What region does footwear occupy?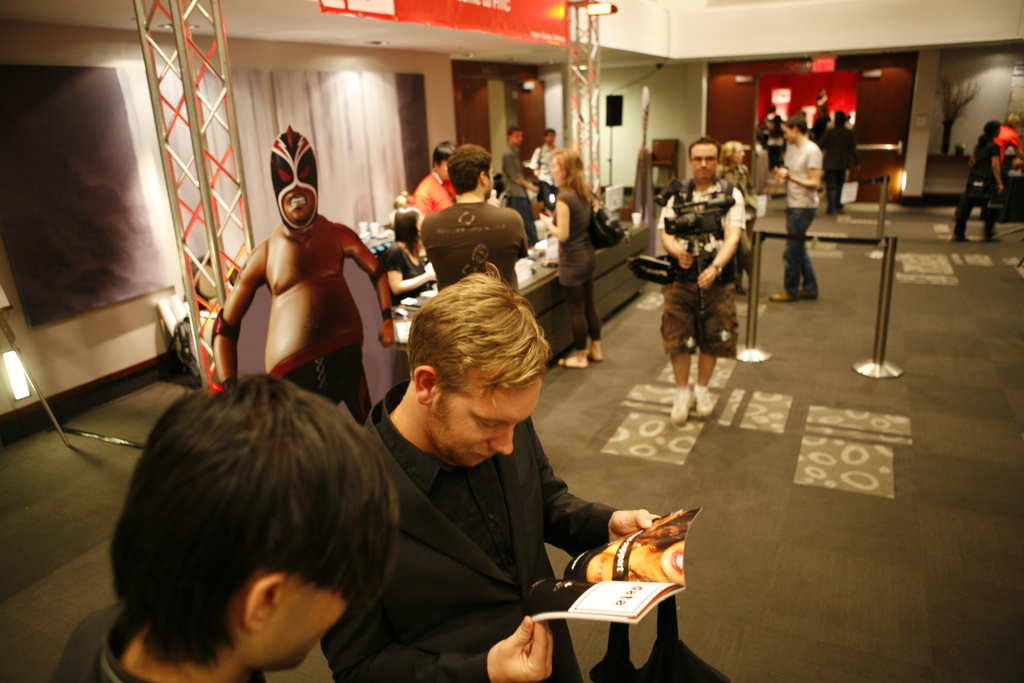
(x1=980, y1=234, x2=999, y2=242).
